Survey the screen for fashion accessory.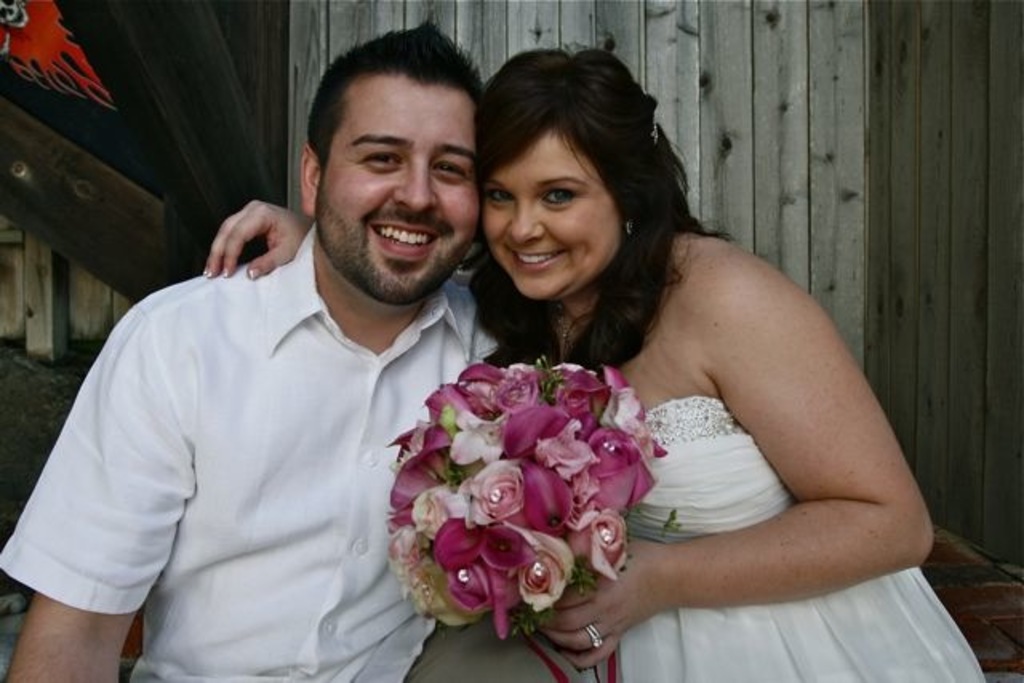
Survey found: bbox=(622, 221, 634, 238).
